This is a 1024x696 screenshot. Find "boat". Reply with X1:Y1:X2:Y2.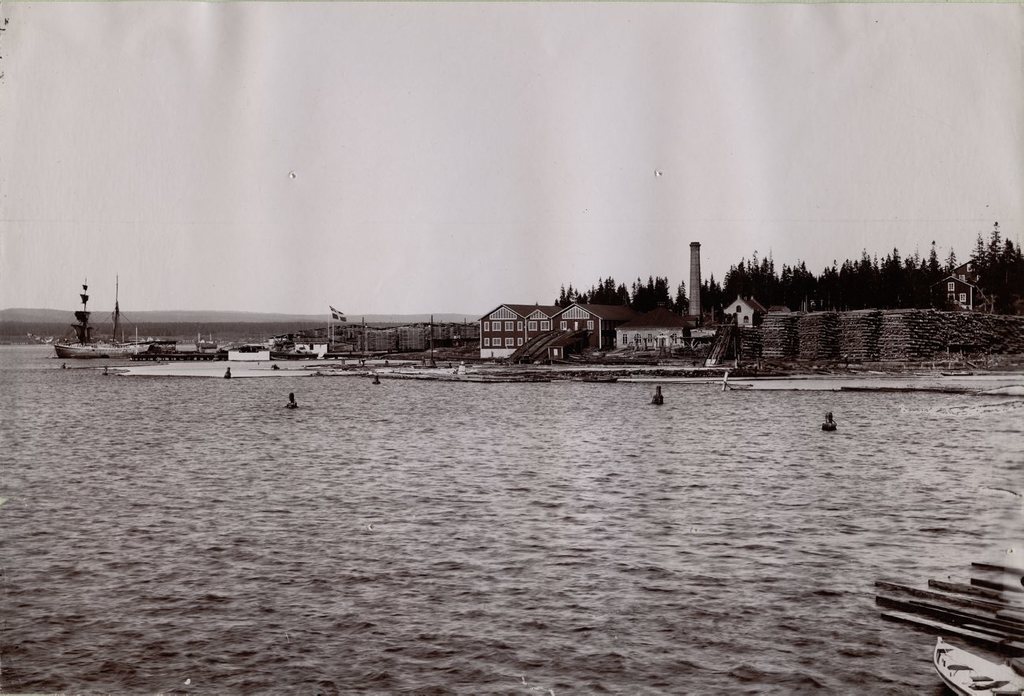
929:637:1023:695.
